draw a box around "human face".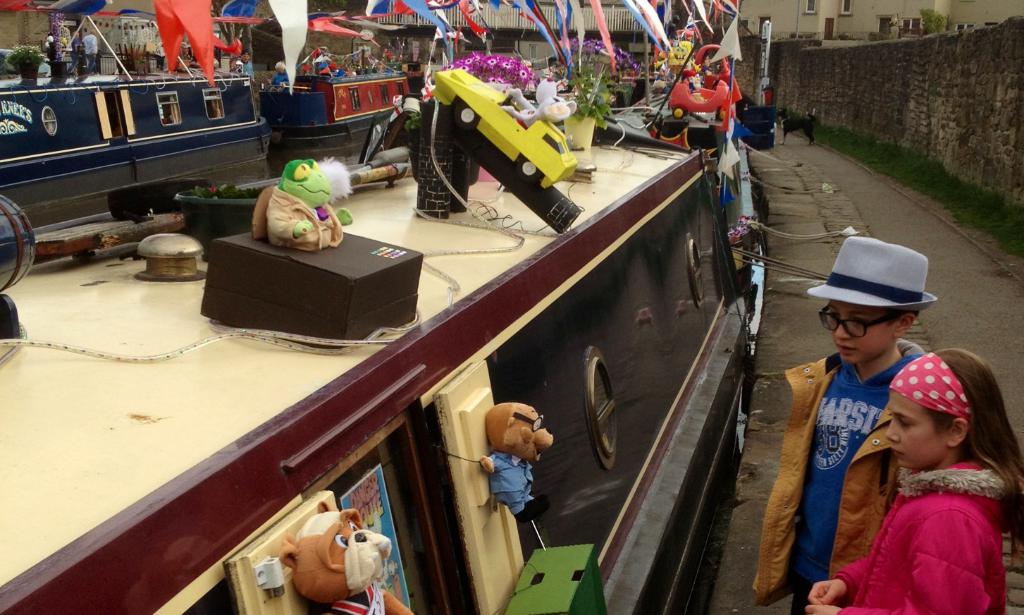
(left=831, top=299, right=893, bottom=370).
